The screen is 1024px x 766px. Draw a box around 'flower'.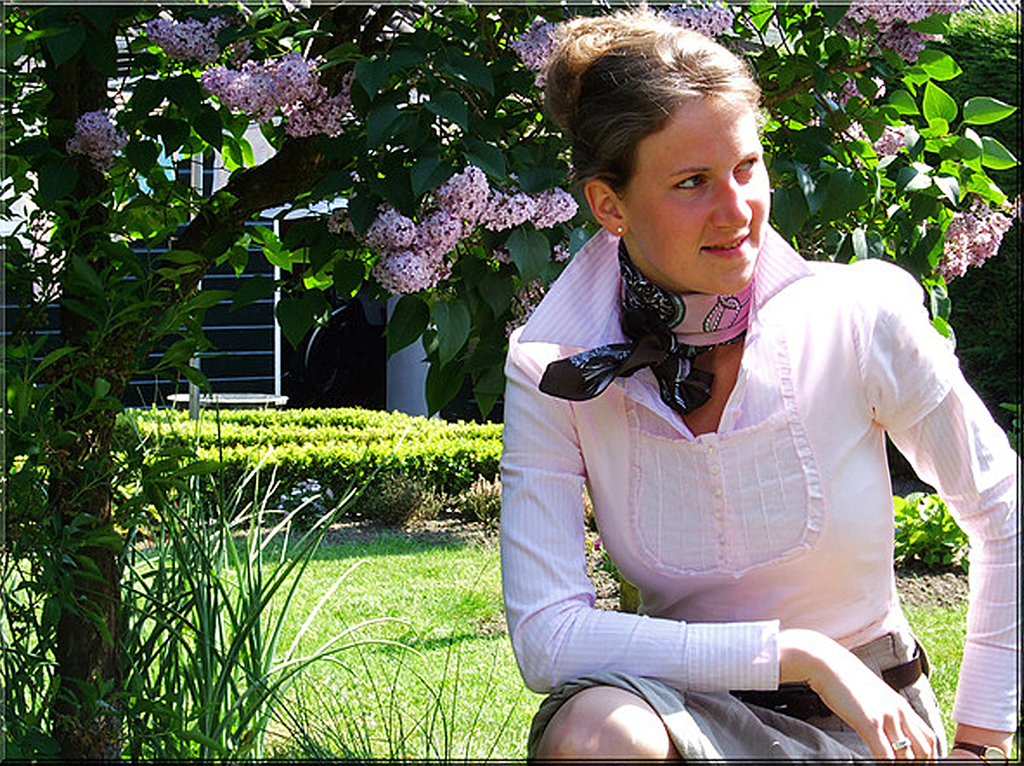
52, 84, 122, 184.
